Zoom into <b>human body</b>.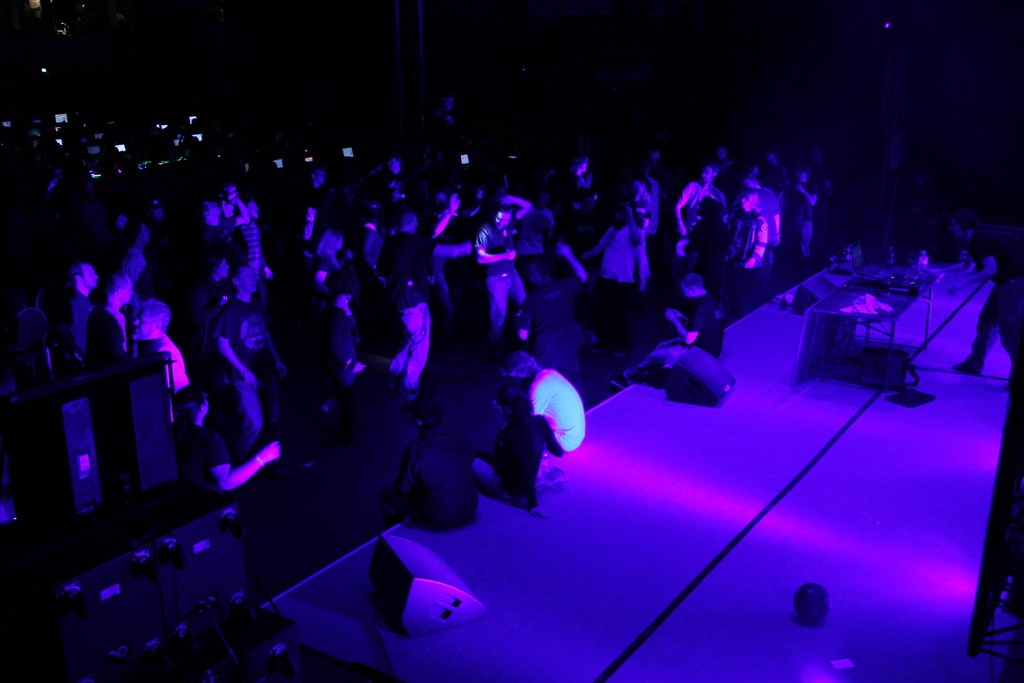
Zoom target: bbox=[474, 390, 570, 518].
